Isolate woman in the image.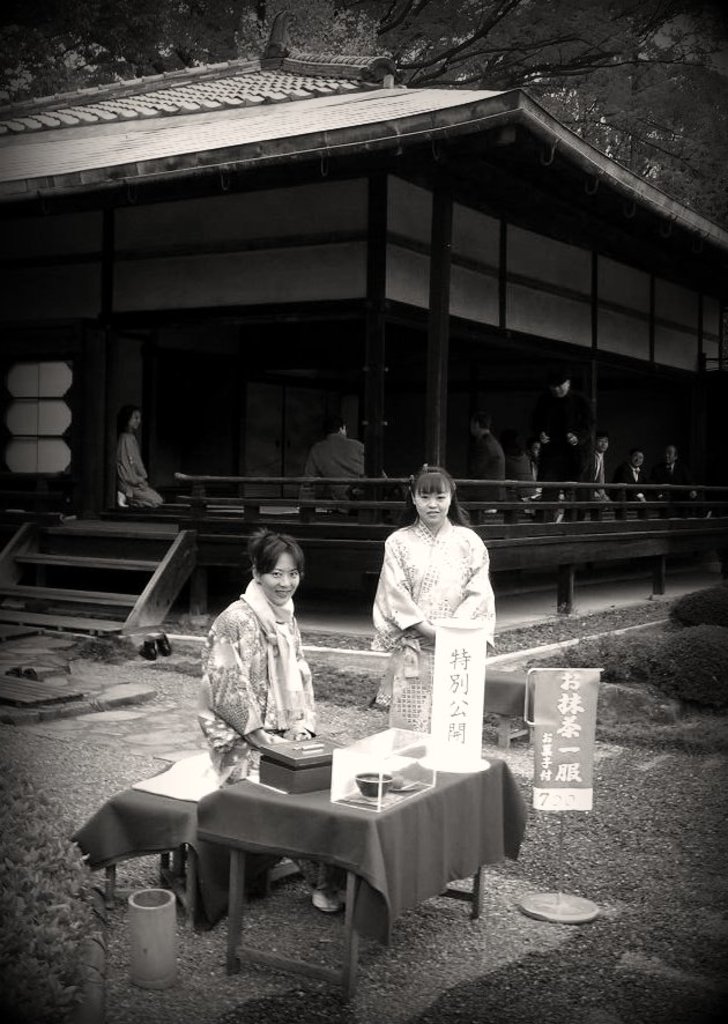
Isolated region: (x1=195, y1=533, x2=334, y2=912).
